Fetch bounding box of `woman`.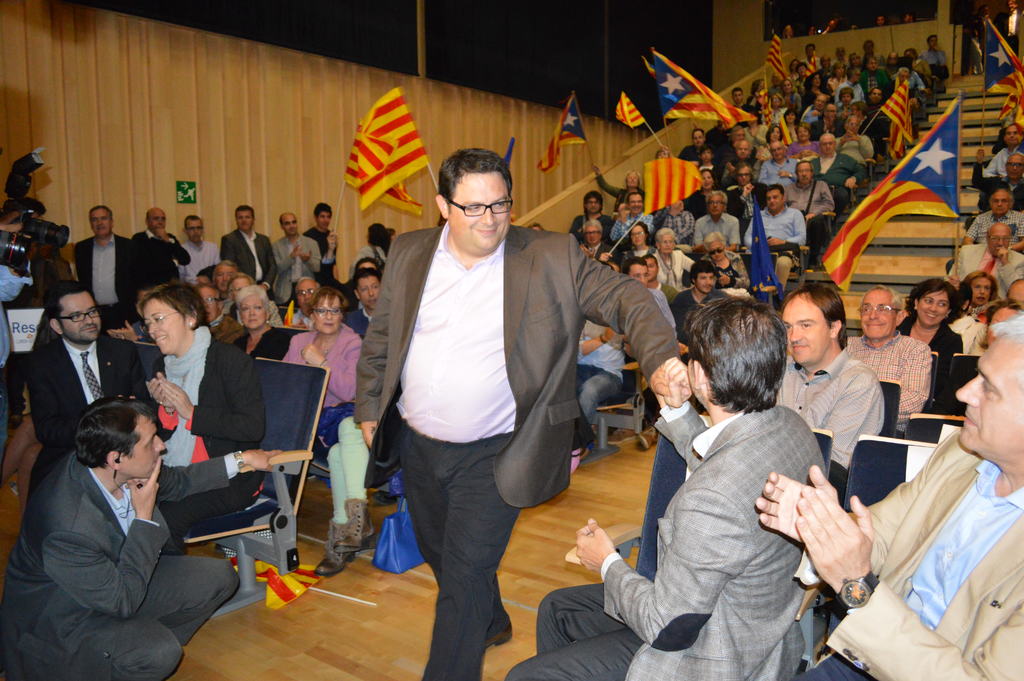
Bbox: <box>656,148,669,156</box>.
